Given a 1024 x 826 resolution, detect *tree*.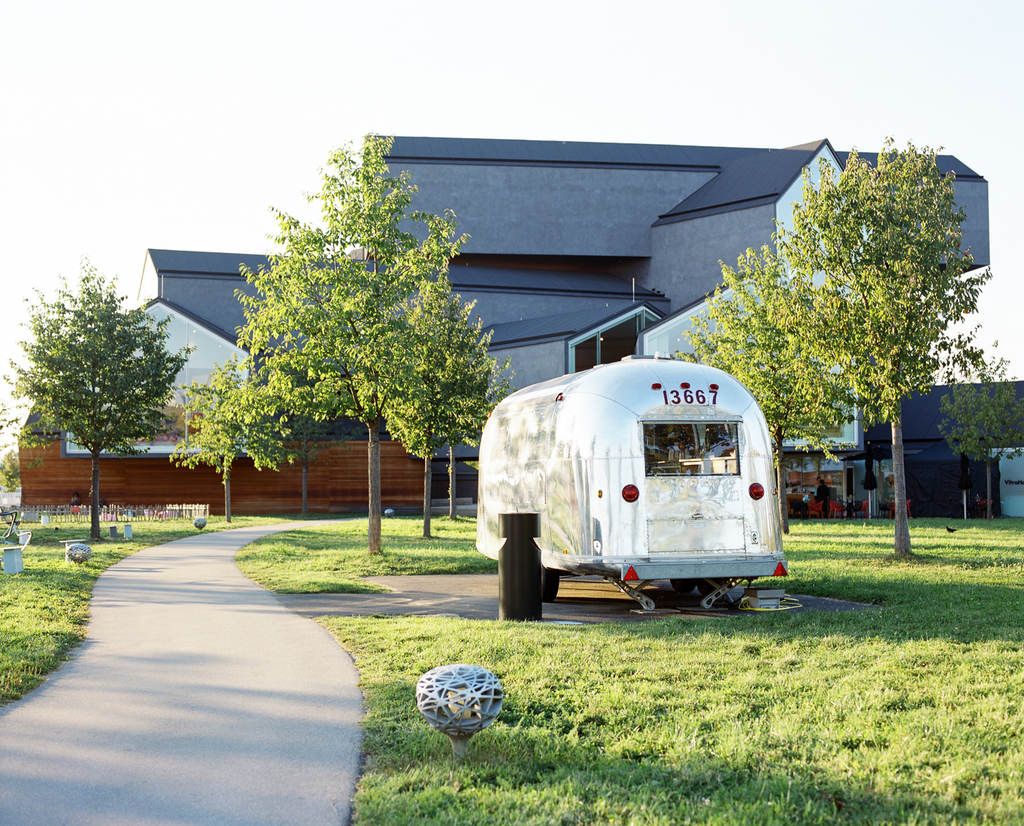
241 342 359 519.
